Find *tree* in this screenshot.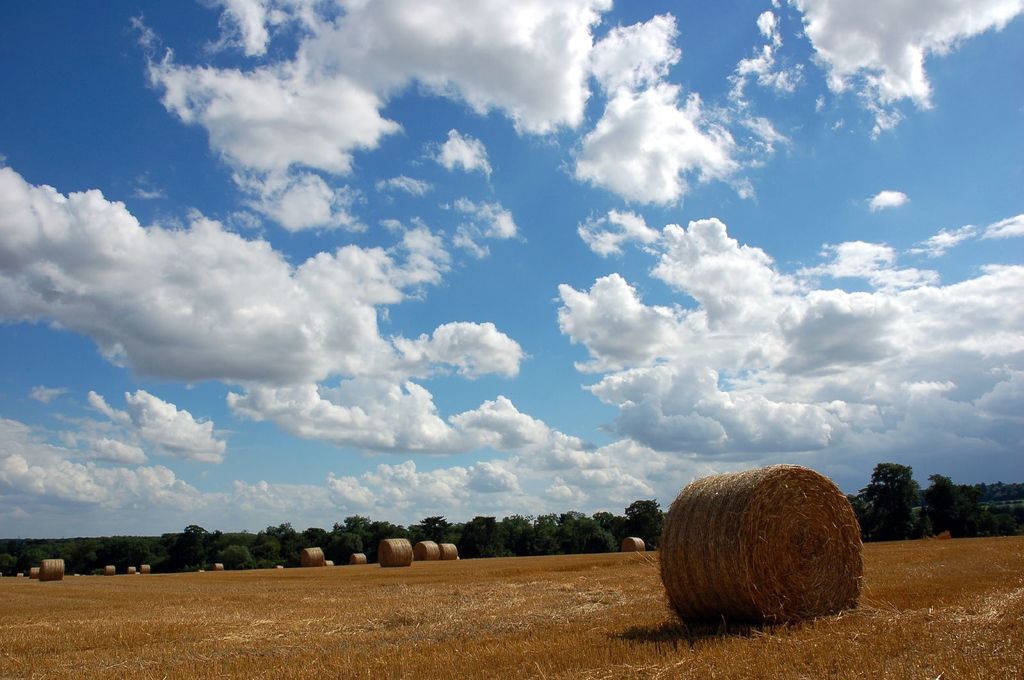
The bounding box for *tree* is crop(863, 463, 915, 539).
